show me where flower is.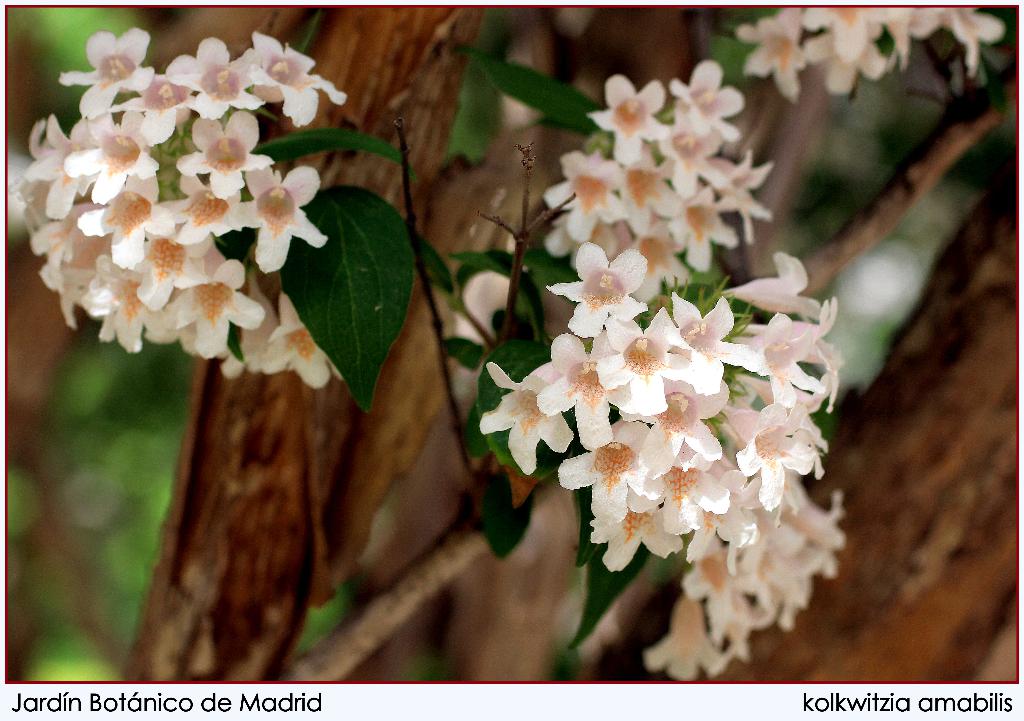
flower is at rect(94, 234, 230, 309).
